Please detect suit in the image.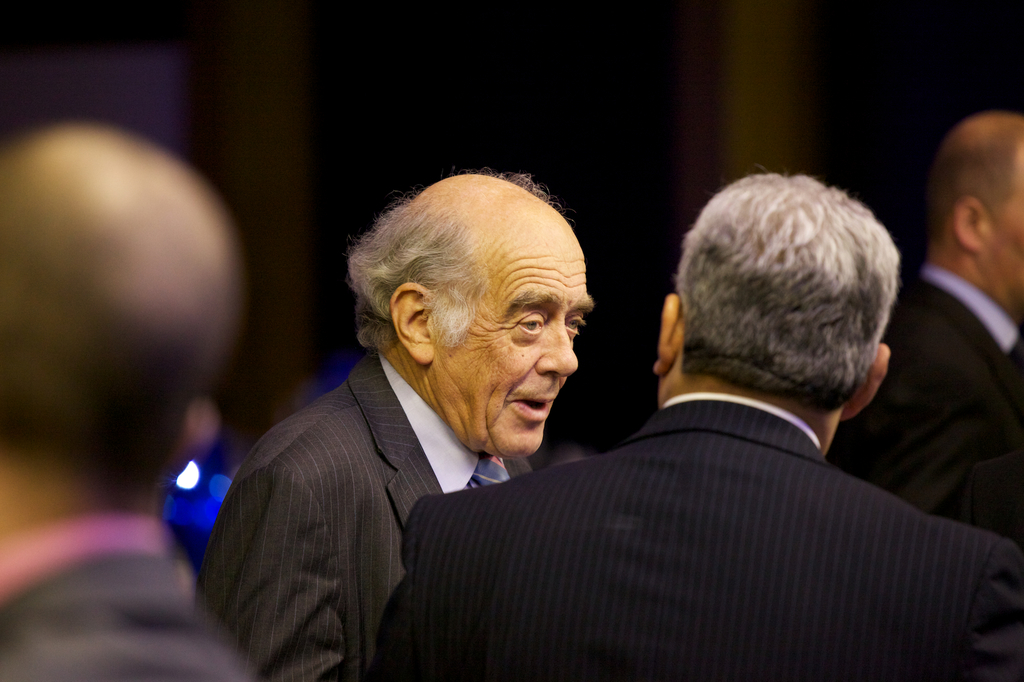
[left=367, top=309, right=999, bottom=668].
